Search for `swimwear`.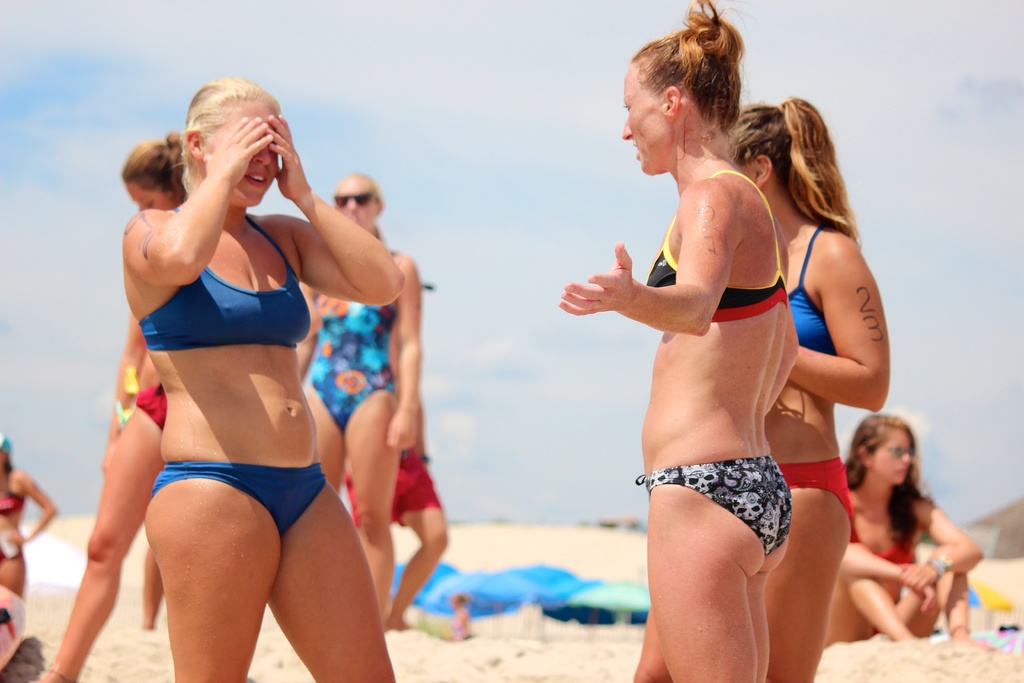
Found at 641:169:790:329.
